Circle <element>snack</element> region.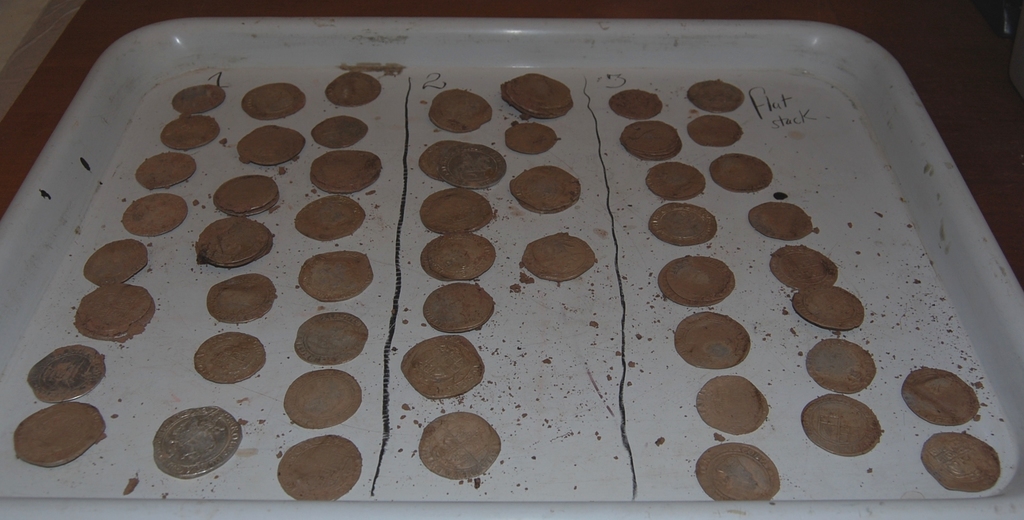
Region: detection(653, 197, 723, 243).
